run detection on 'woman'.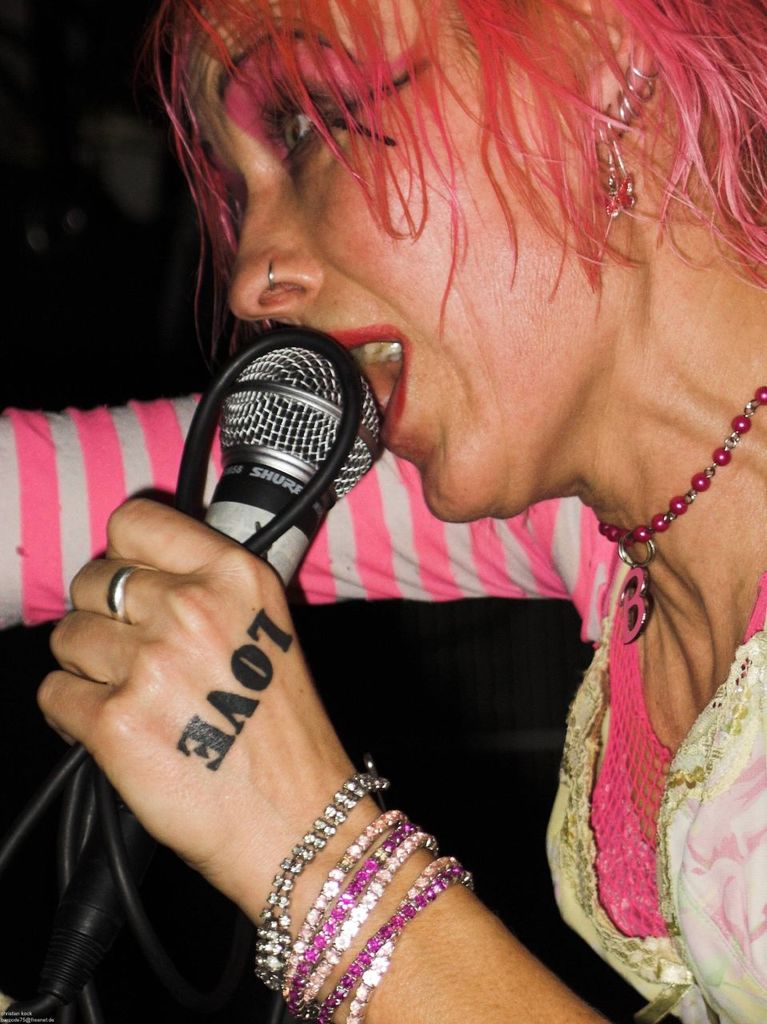
Result: <box>47,6,766,1023</box>.
